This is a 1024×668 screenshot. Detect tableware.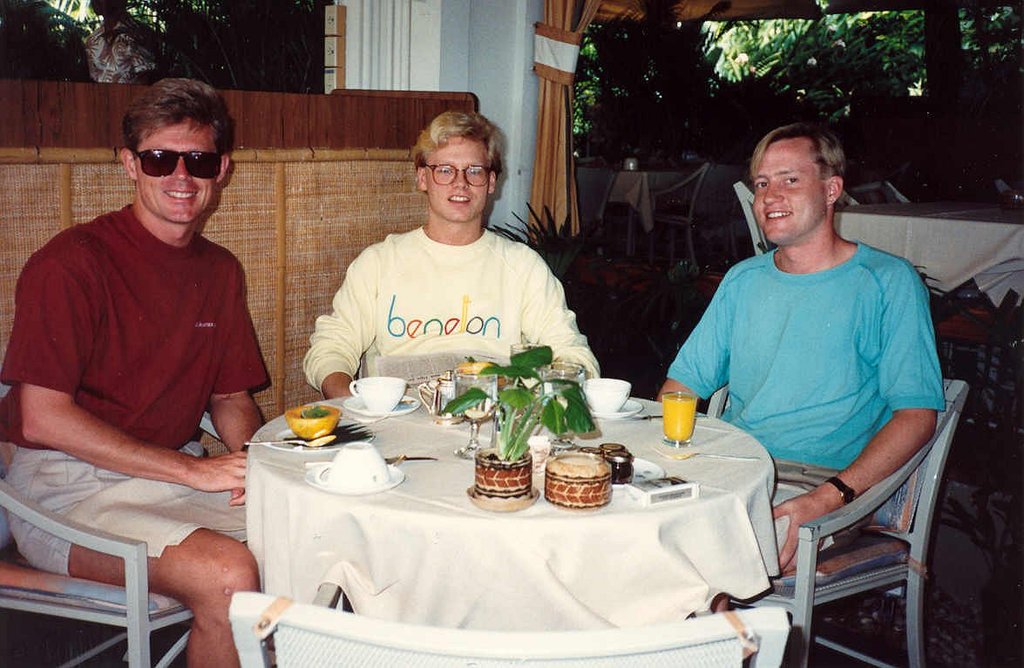
351/376/404/414.
